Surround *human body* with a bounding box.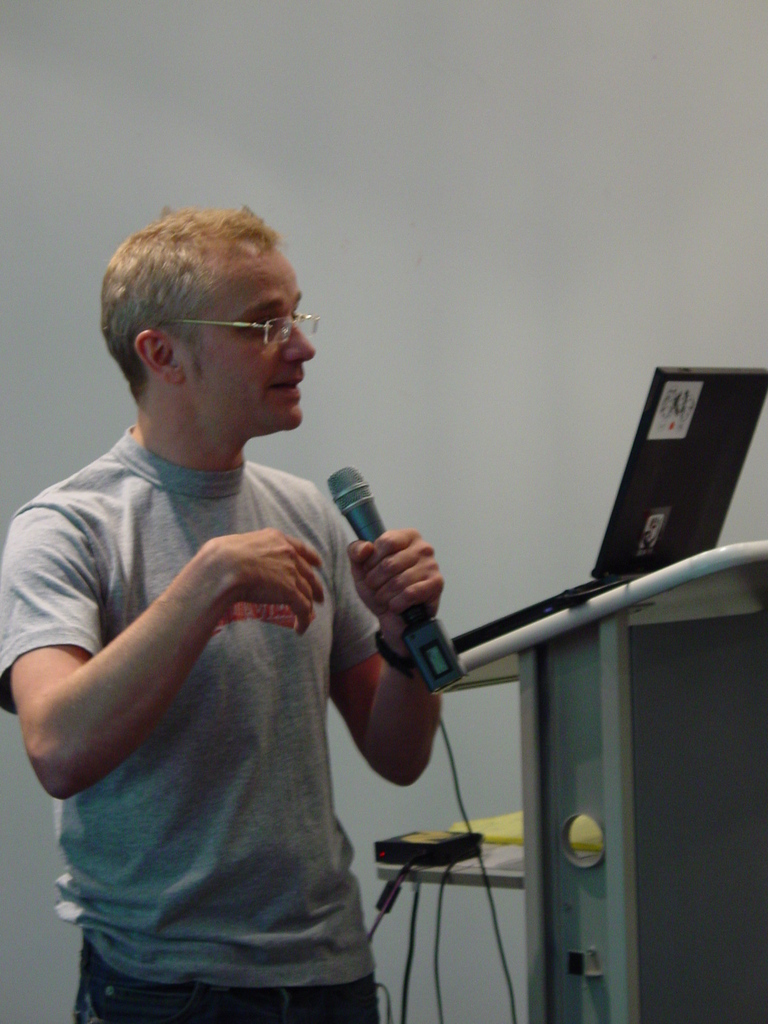
26,367,420,1023.
